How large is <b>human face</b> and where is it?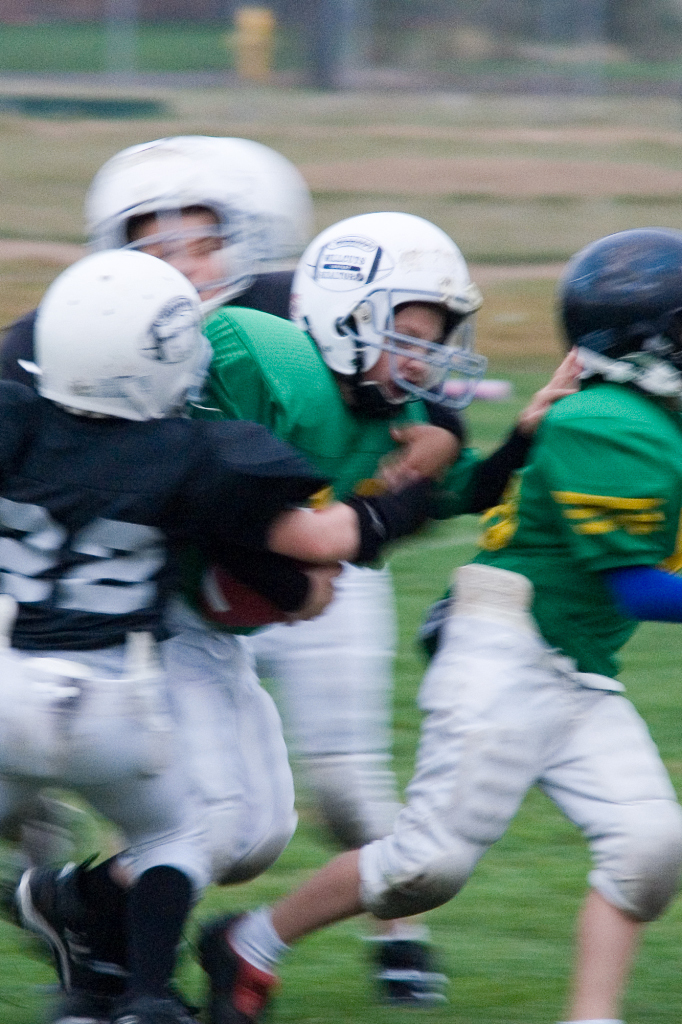
Bounding box: [132, 214, 224, 297].
